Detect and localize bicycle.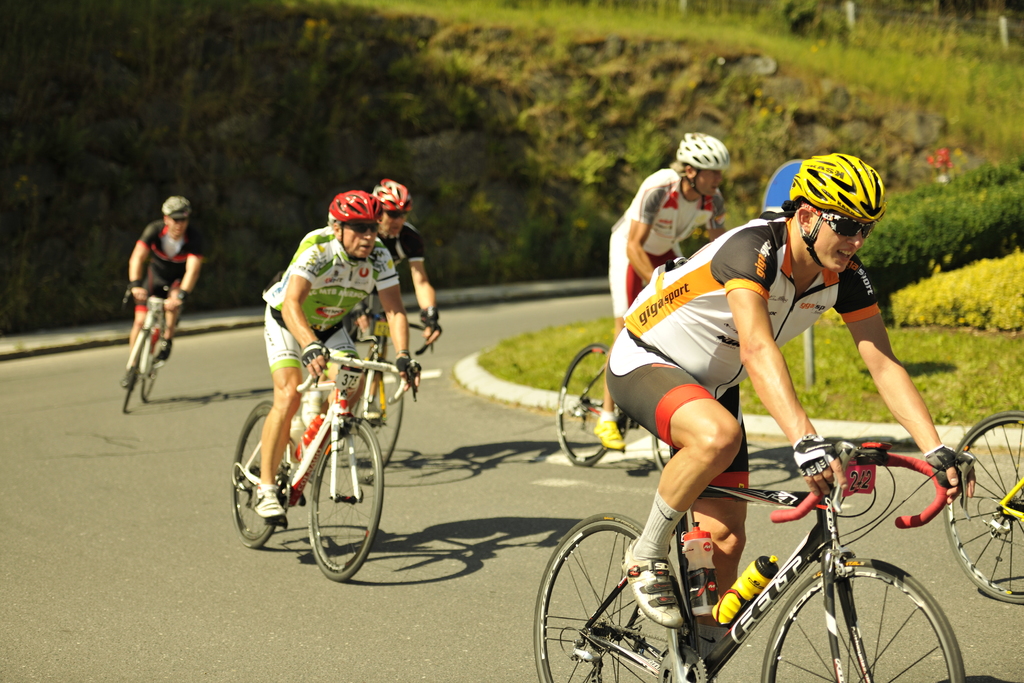
Localized at <box>520,429,1005,682</box>.
